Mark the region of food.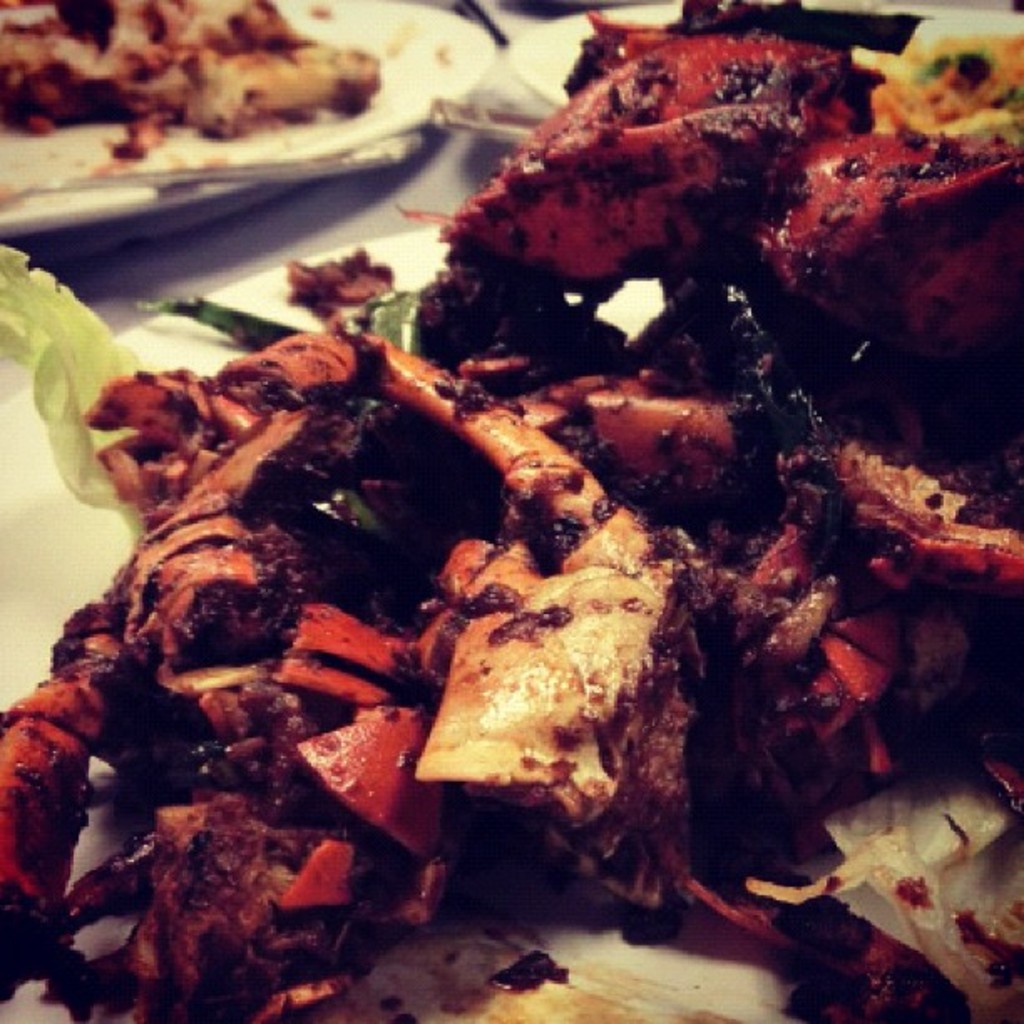
Region: bbox(0, 3, 440, 202).
